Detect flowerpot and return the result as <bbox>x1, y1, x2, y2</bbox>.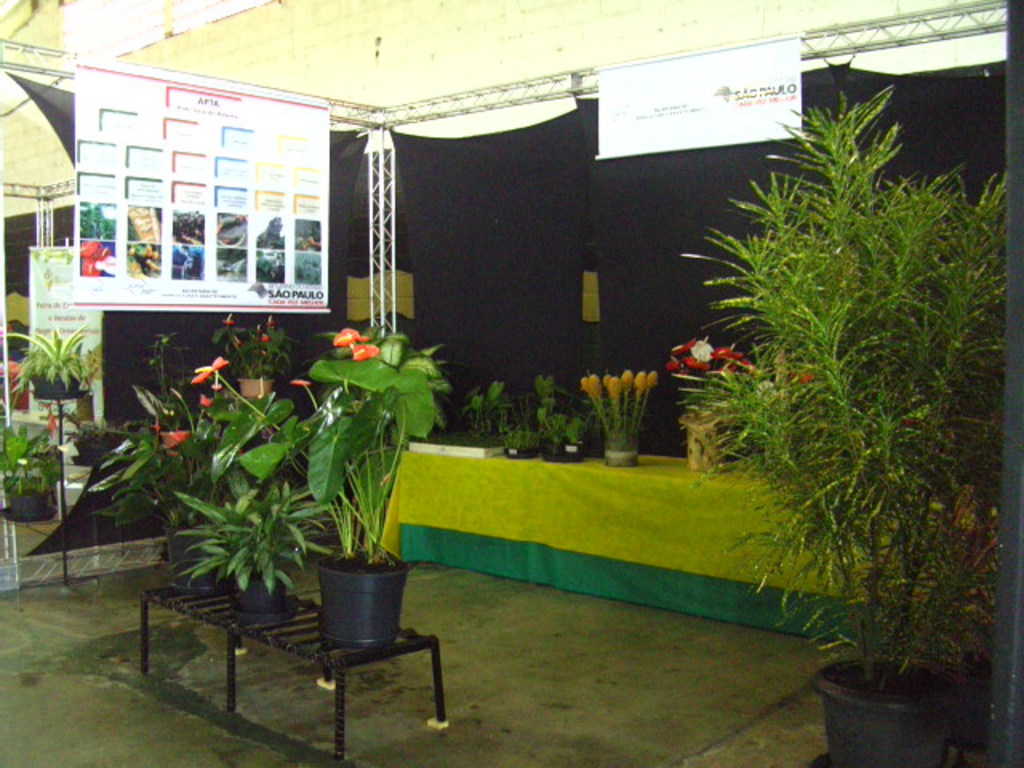
<bbox>29, 370, 80, 398</bbox>.
